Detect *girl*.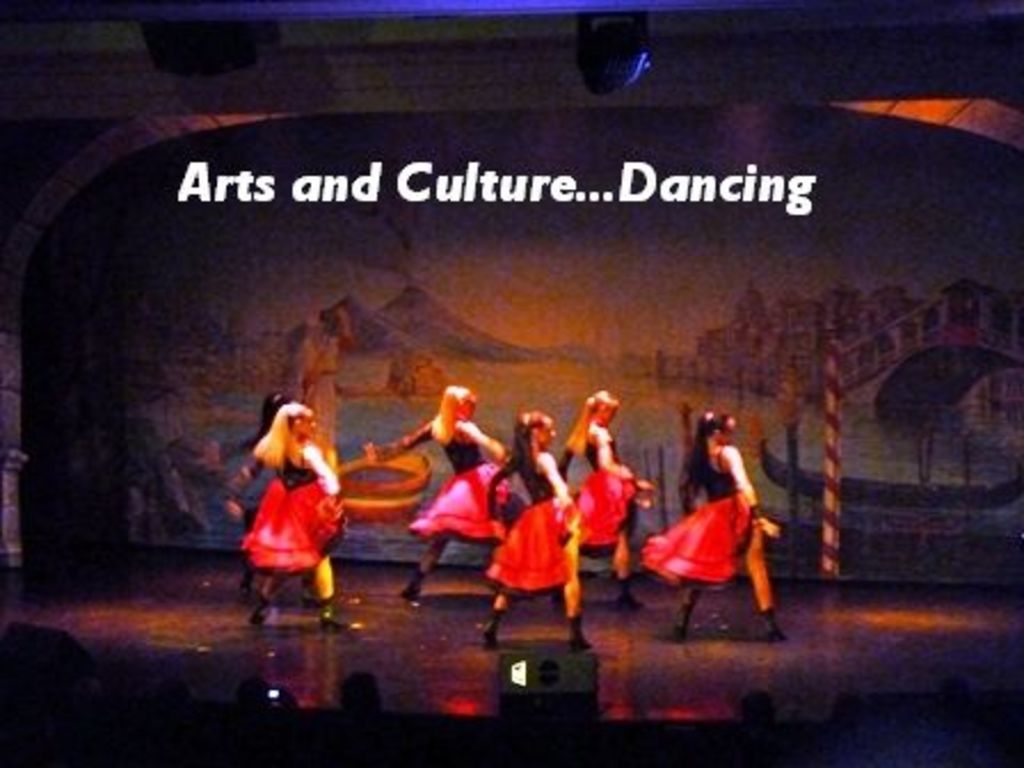
Detected at 363 375 544 615.
